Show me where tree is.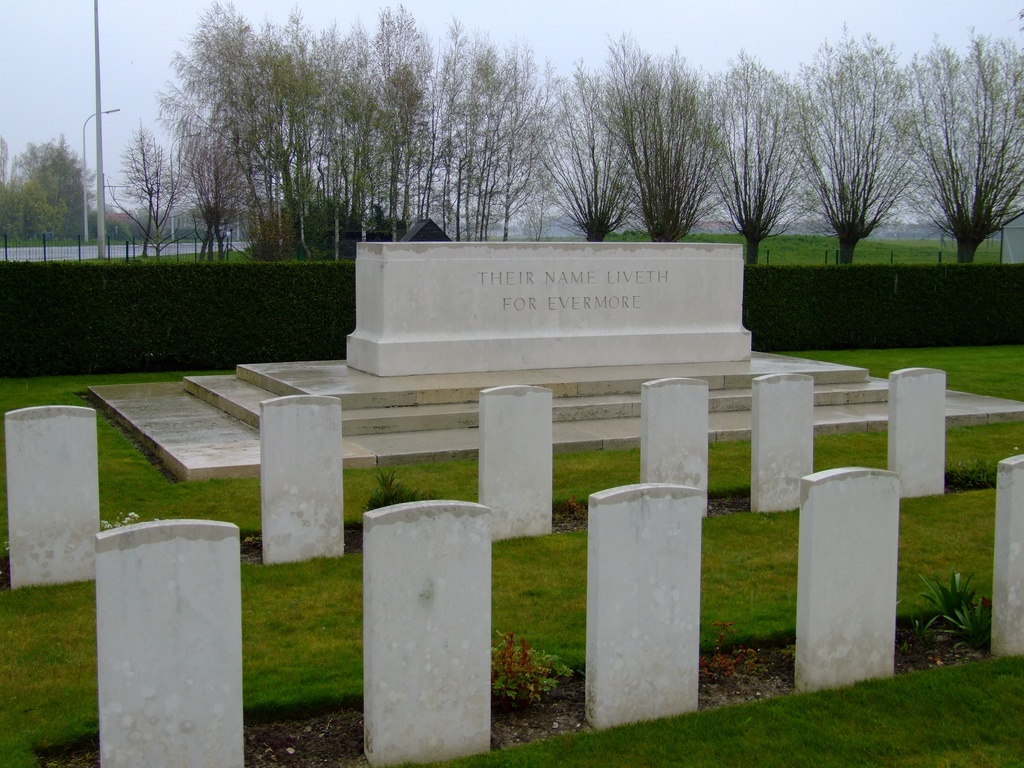
tree is at {"left": 778, "top": 19, "right": 922, "bottom": 266}.
